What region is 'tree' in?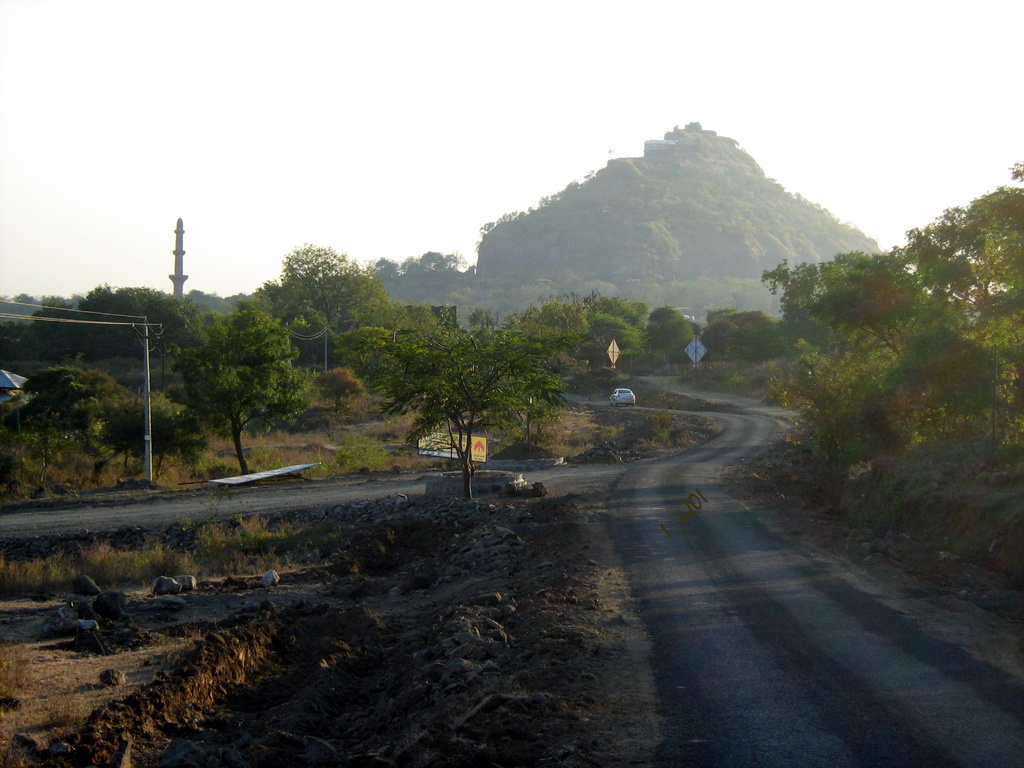
(6,364,108,469).
